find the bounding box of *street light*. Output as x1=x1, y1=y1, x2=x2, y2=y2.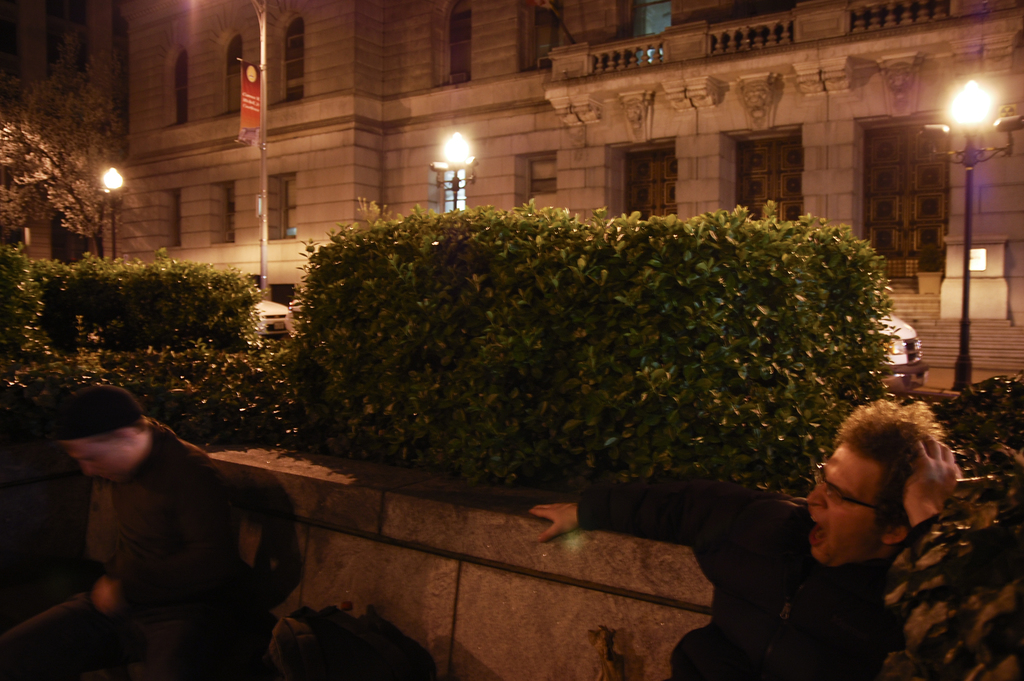
x1=428, y1=133, x2=481, y2=214.
